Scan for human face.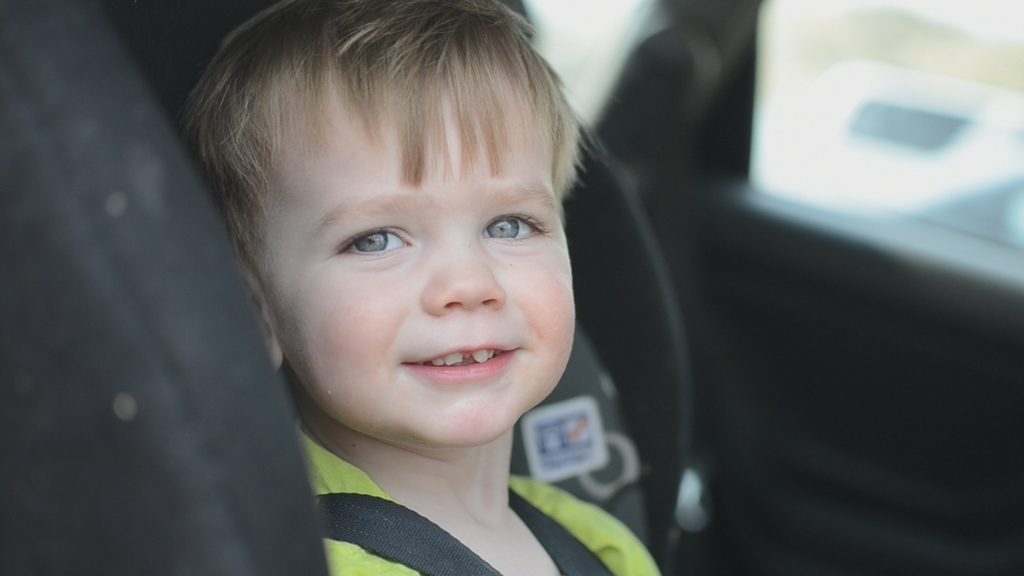
Scan result: 249,47,576,453.
